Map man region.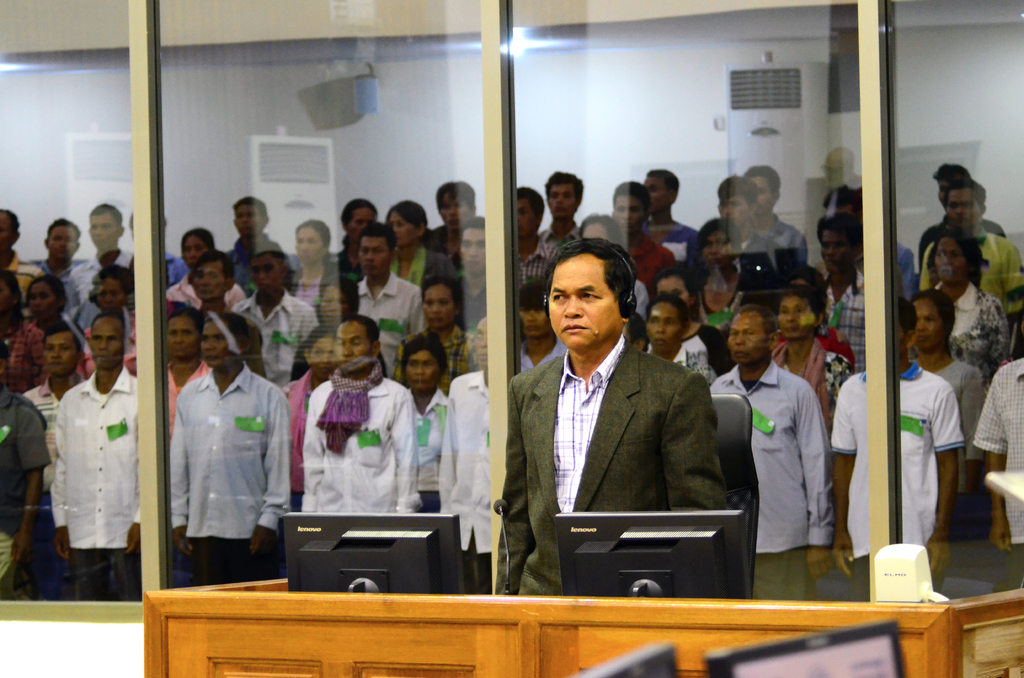
Mapped to box(390, 270, 483, 398).
